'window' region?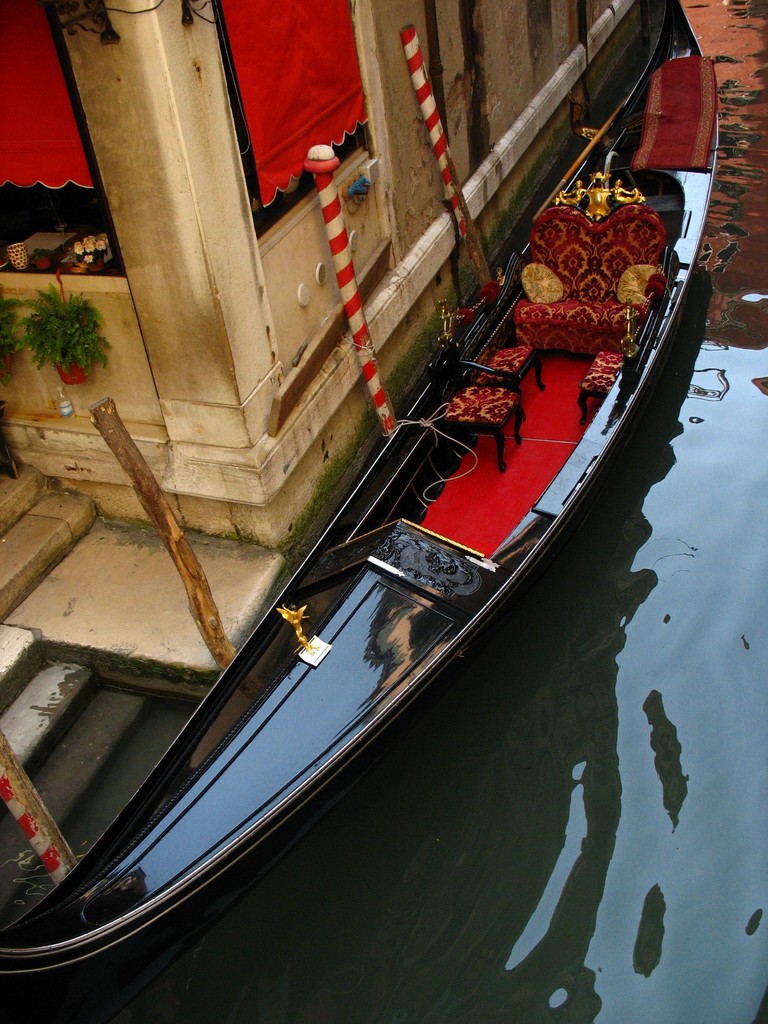
<box>207,0,371,252</box>
